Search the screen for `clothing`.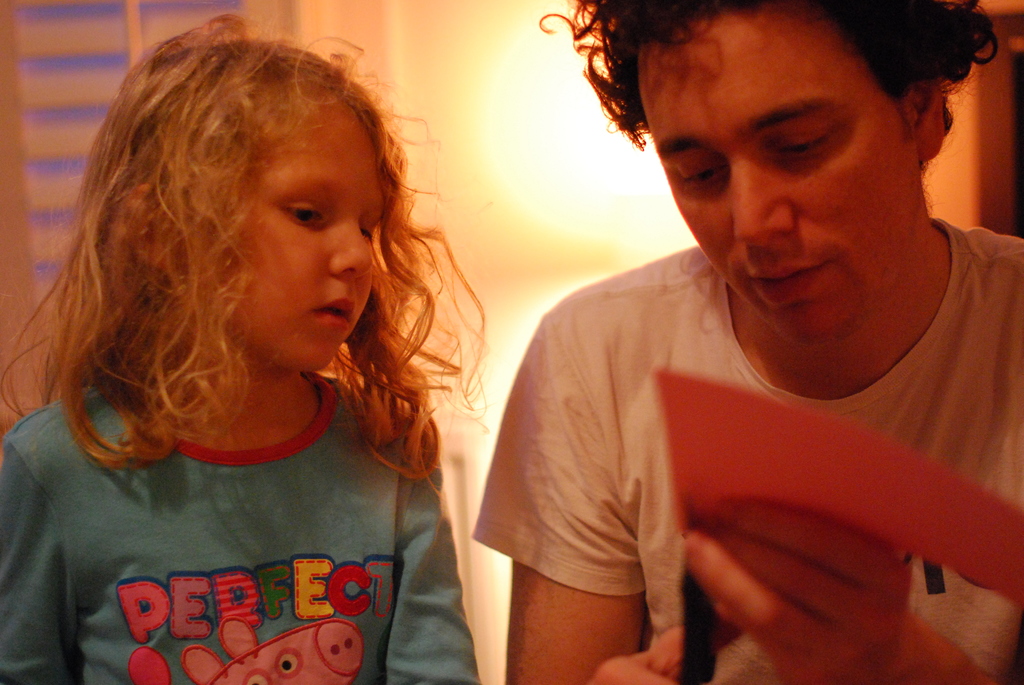
Found at pyautogui.locateOnScreen(0, 365, 474, 684).
